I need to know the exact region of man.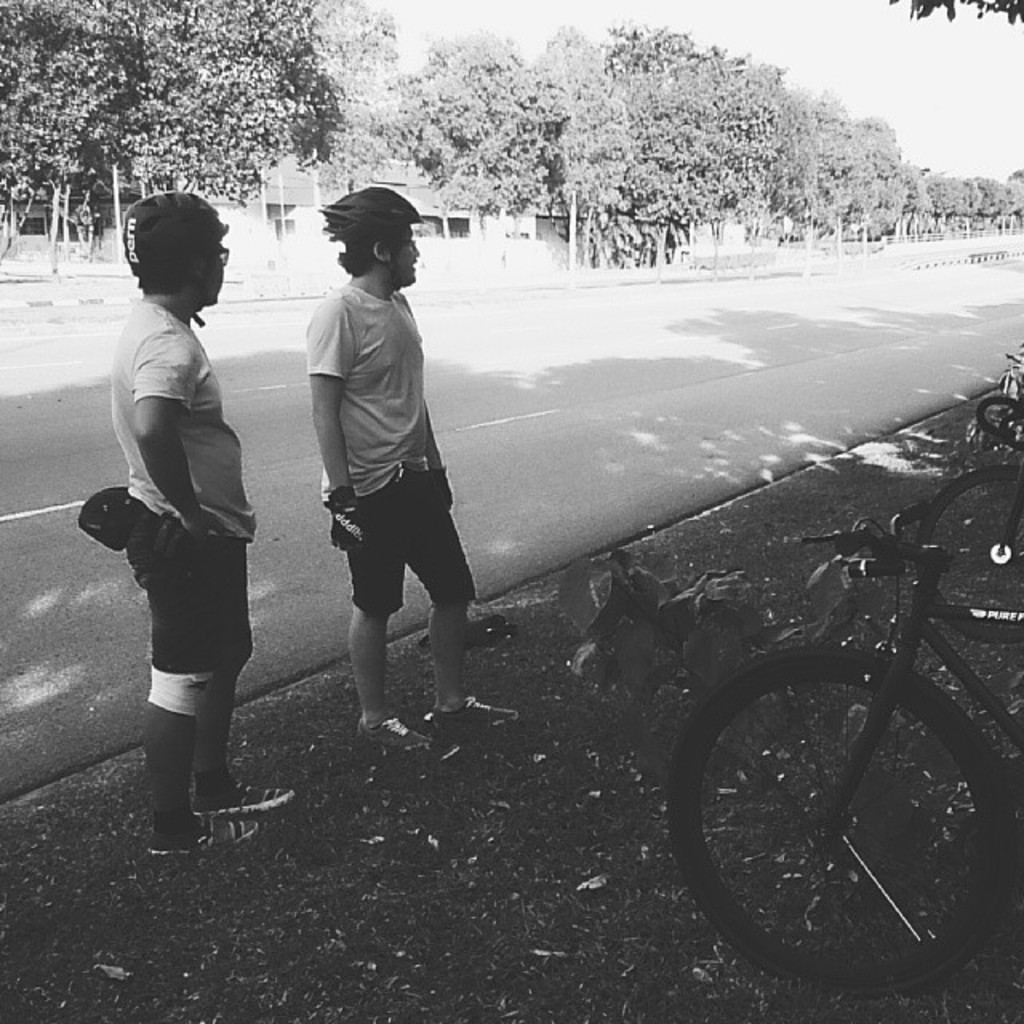
Region: x1=110, y1=187, x2=293, y2=861.
